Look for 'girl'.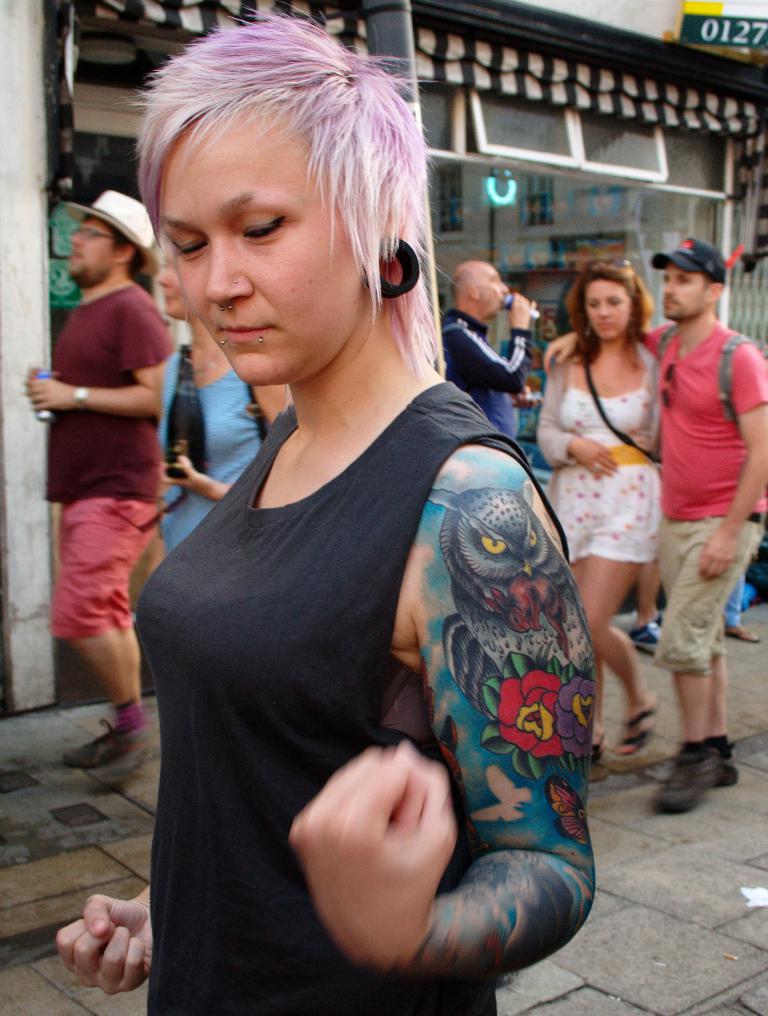
Found: crop(50, 1, 602, 1015).
